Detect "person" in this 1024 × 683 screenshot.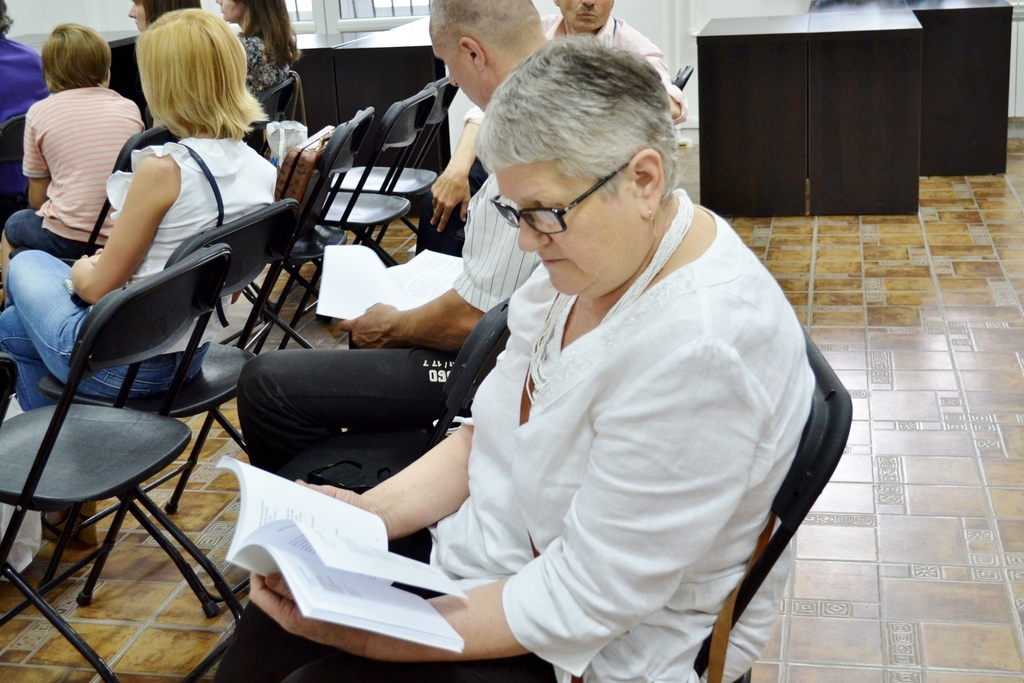
Detection: 215, 0, 300, 115.
